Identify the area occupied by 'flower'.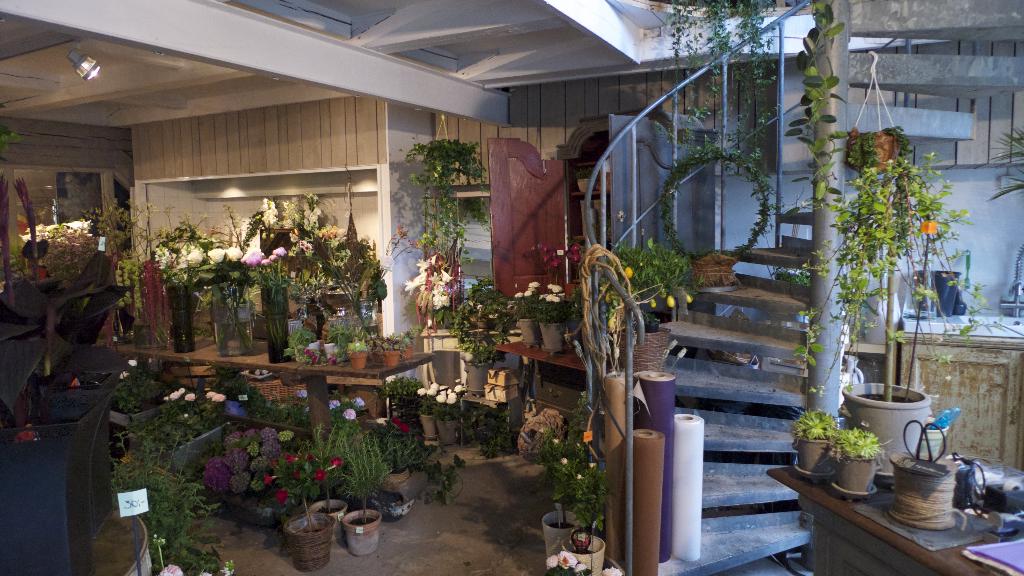
Area: rect(552, 296, 561, 305).
